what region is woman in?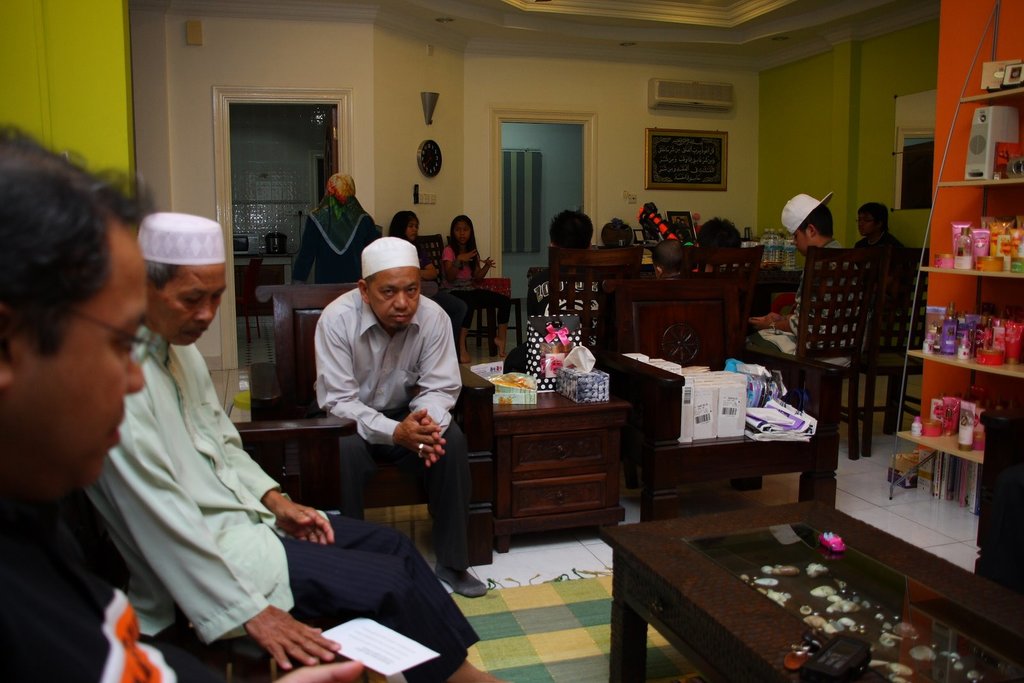
<box>292,169,378,283</box>.
